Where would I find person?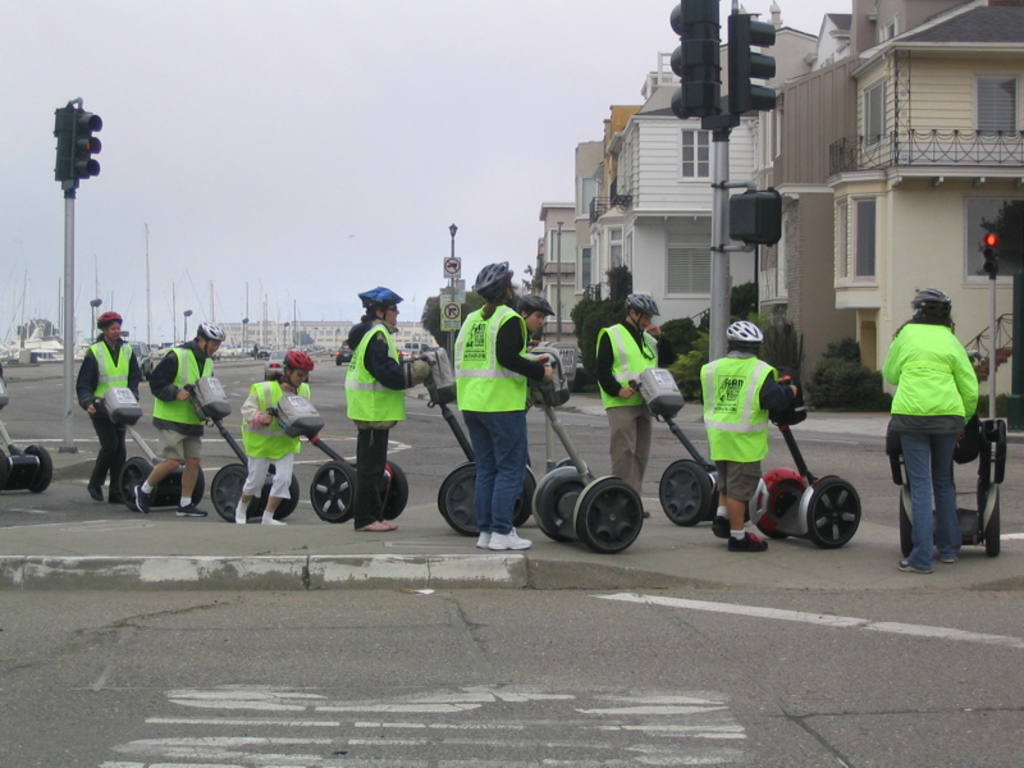
At 132, 317, 230, 517.
